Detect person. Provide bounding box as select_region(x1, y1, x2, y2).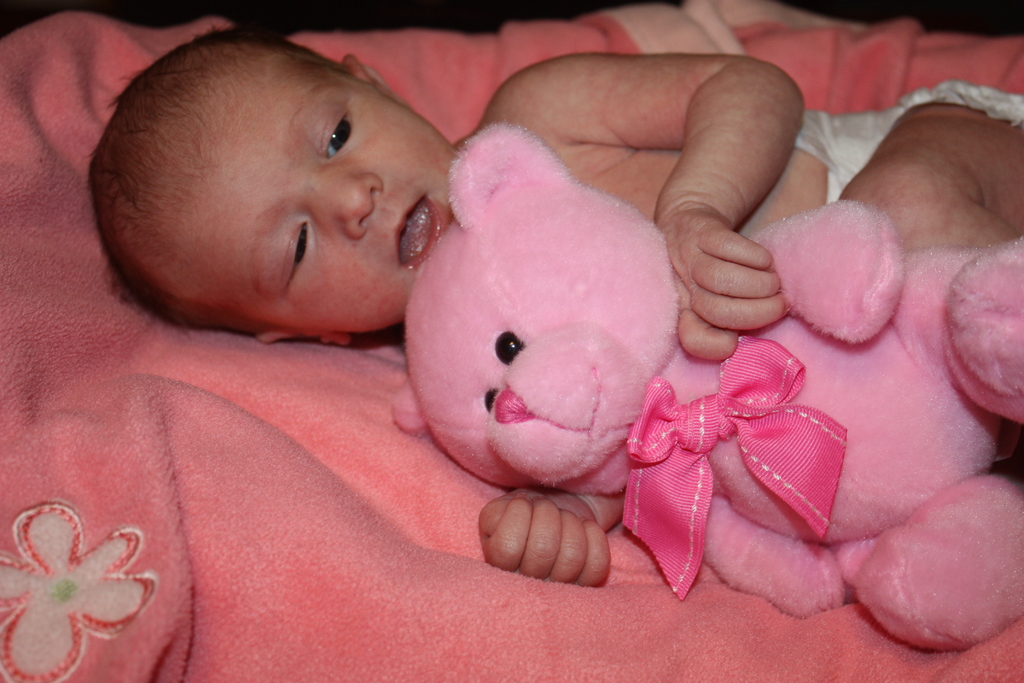
select_region(155, 11, 920, 641).
